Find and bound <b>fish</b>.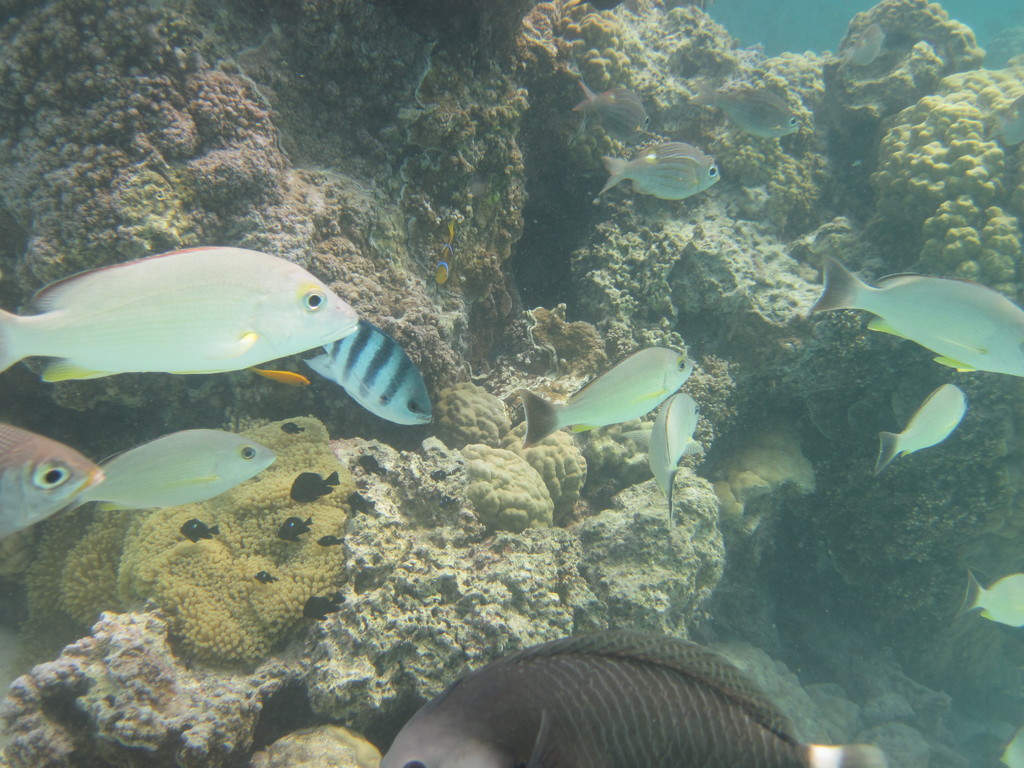
Bound: detection(0, 241, 369, 382).
